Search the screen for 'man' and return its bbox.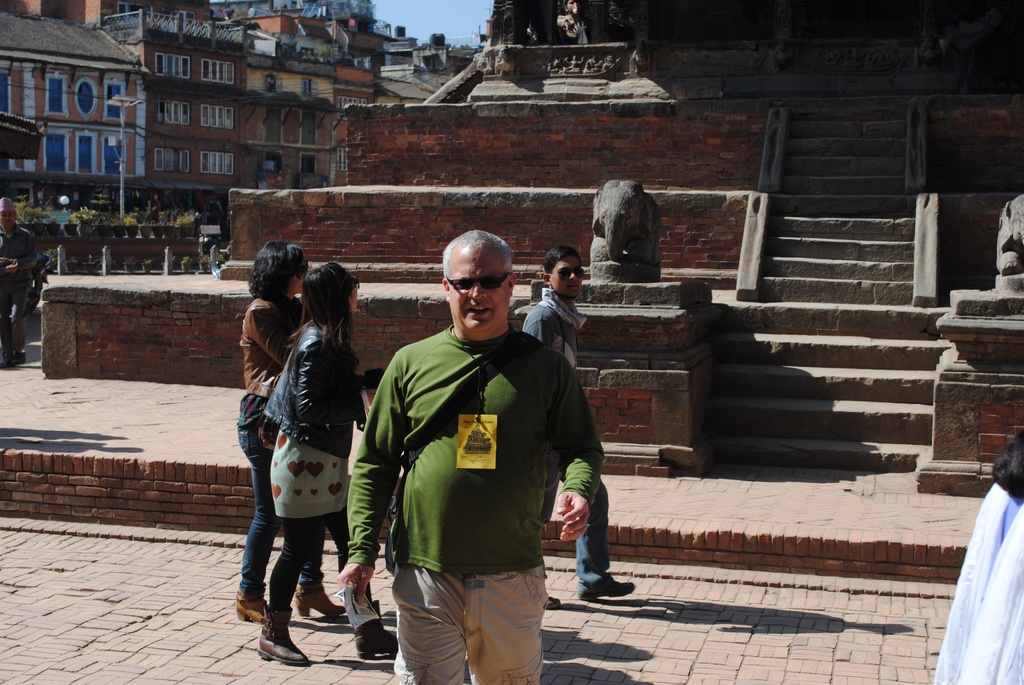
Found: locate(369, 225, 593, 681).
